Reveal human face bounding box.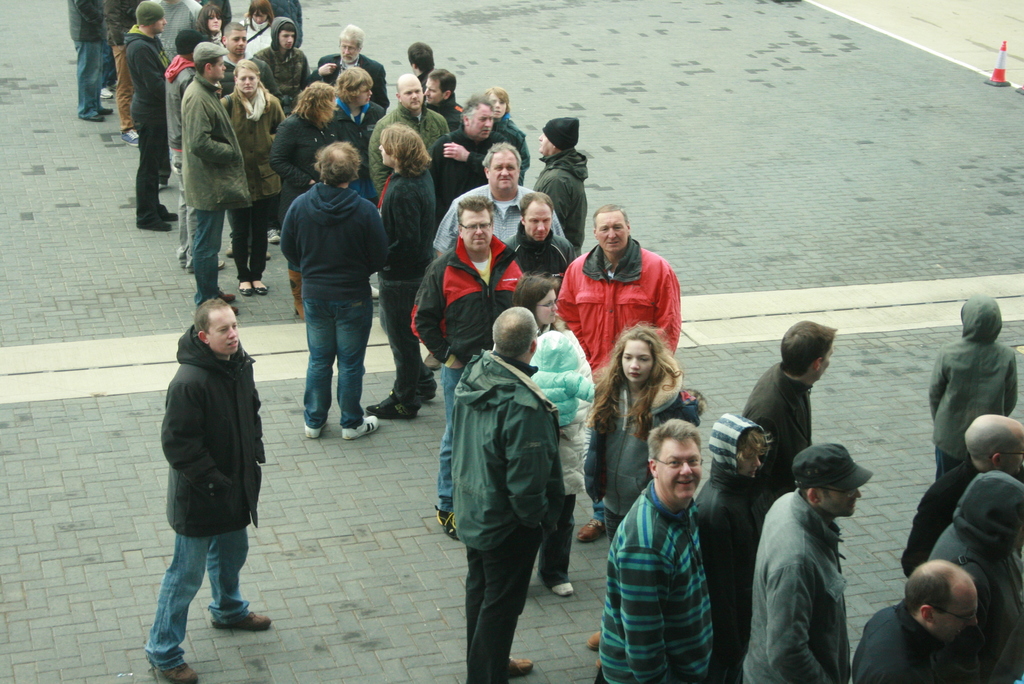
Revealed: (x1=470, y1=104, x2=492, y2=138).
